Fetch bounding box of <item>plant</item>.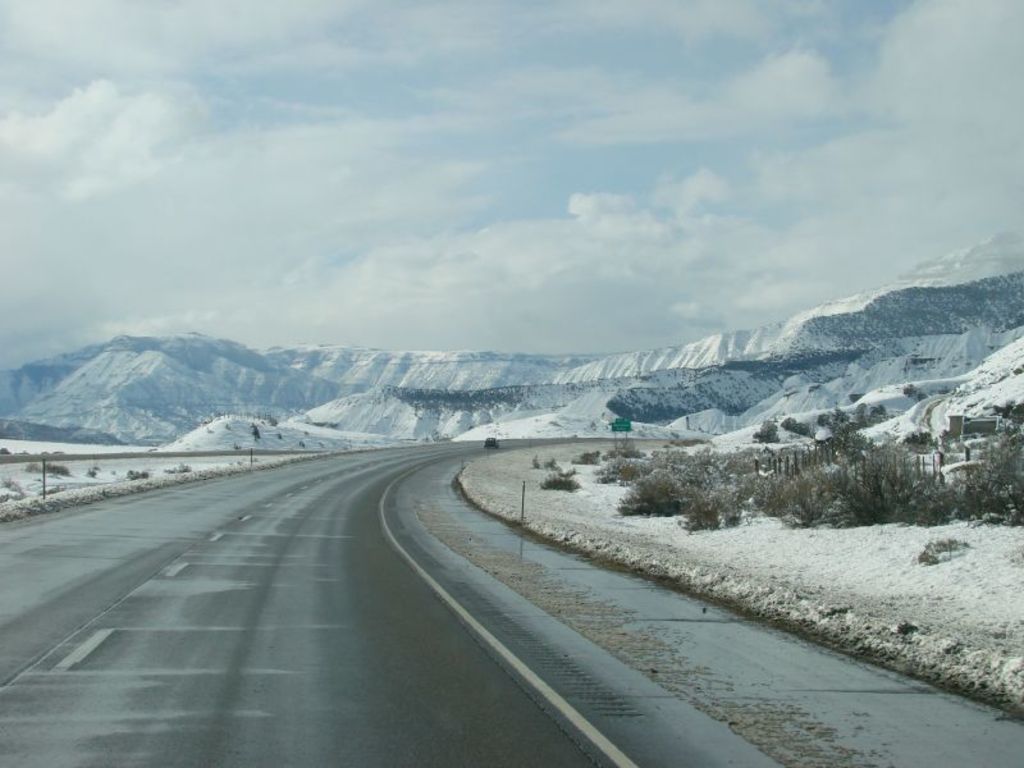
Bbox: [819,602,855,617].
